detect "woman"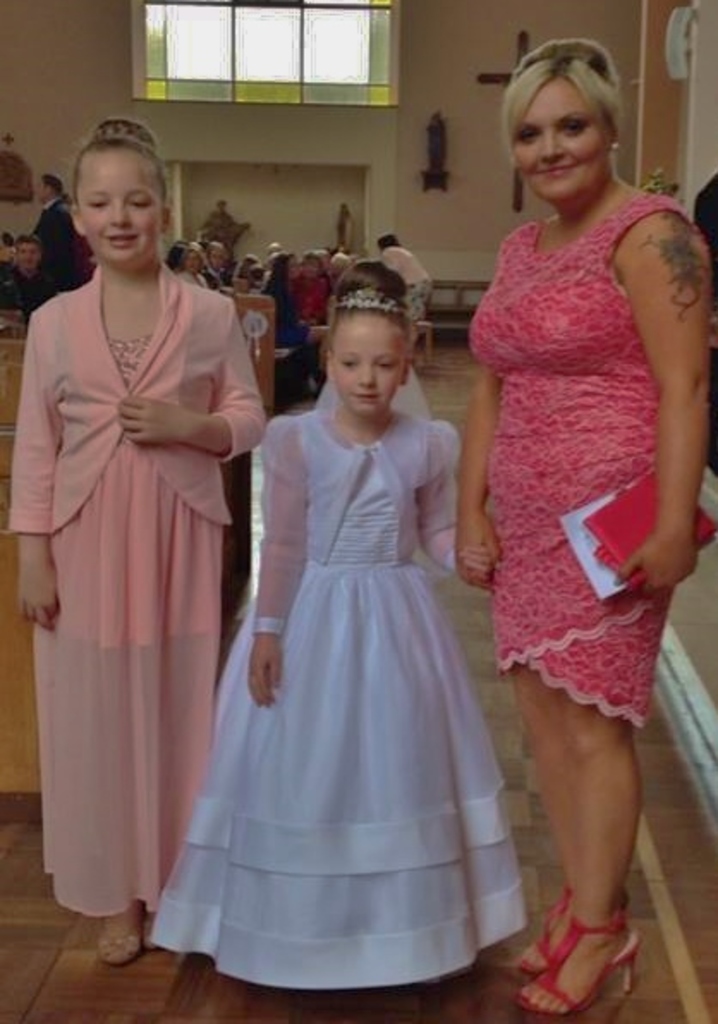
x1=182, y1=242, x2=204, y2=285
